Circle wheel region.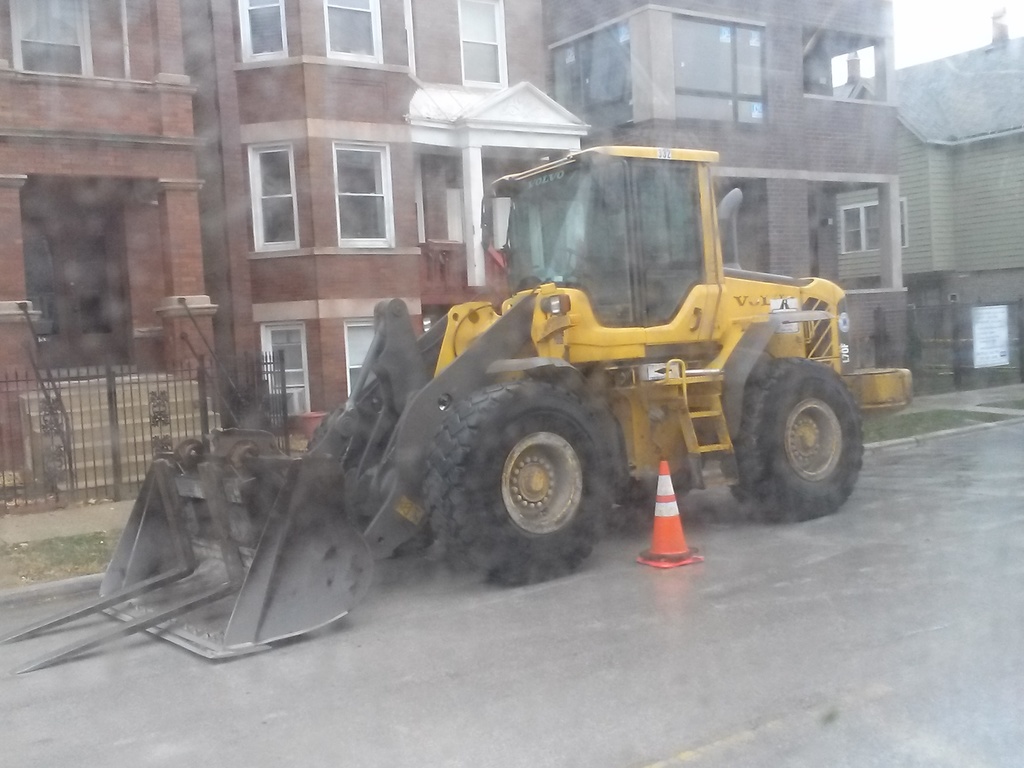
Region: <region>721, 358, 865, 521</region>.
